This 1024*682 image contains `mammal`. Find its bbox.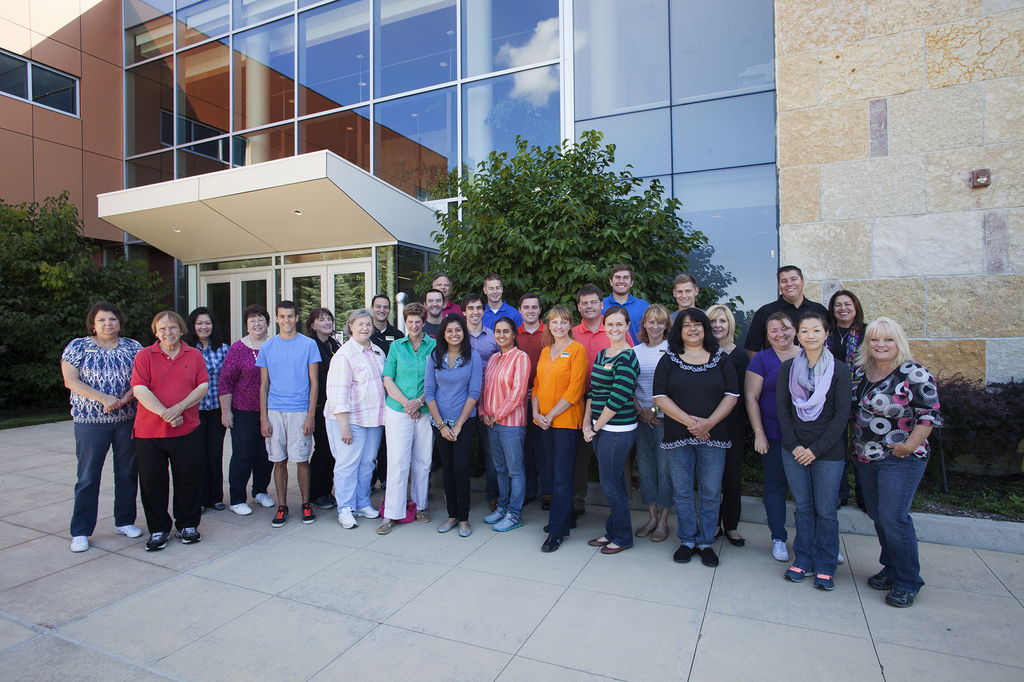
573:285:635:516.
